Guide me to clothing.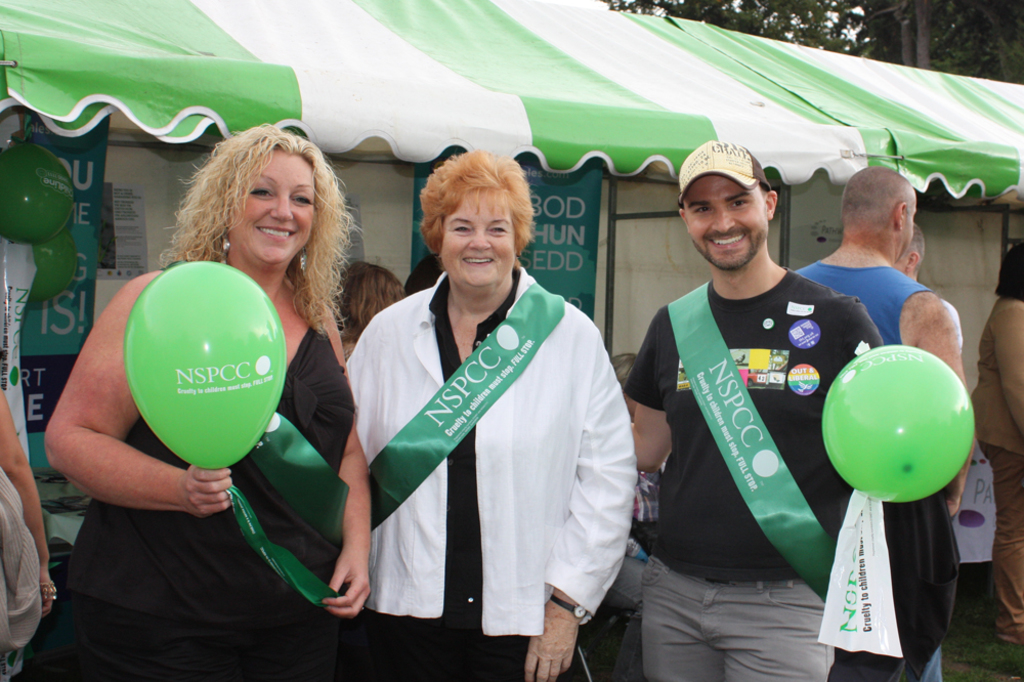
Guidance: region(795, 260, 940, 342).
